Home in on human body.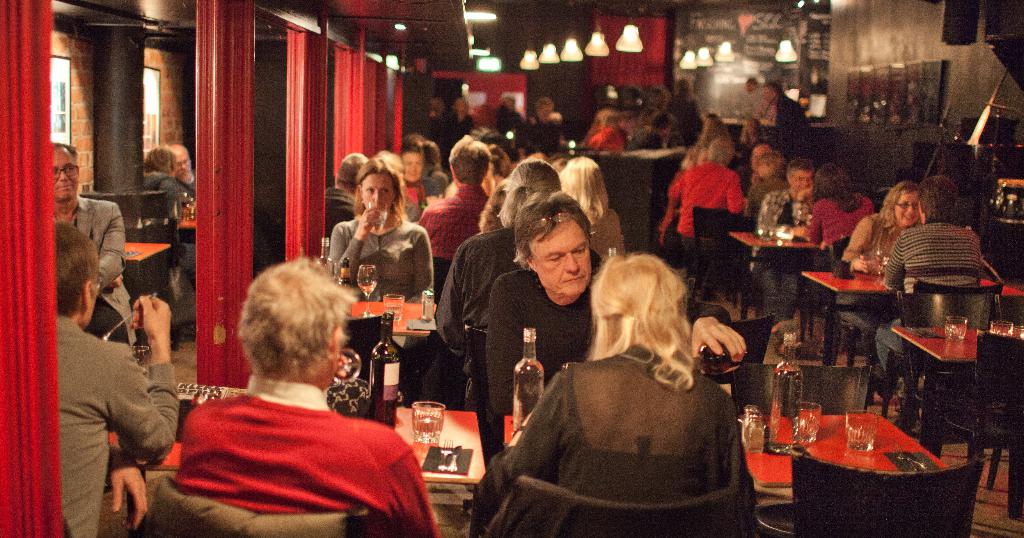
Homed in at bbox=[330, 204, 435, 303].
